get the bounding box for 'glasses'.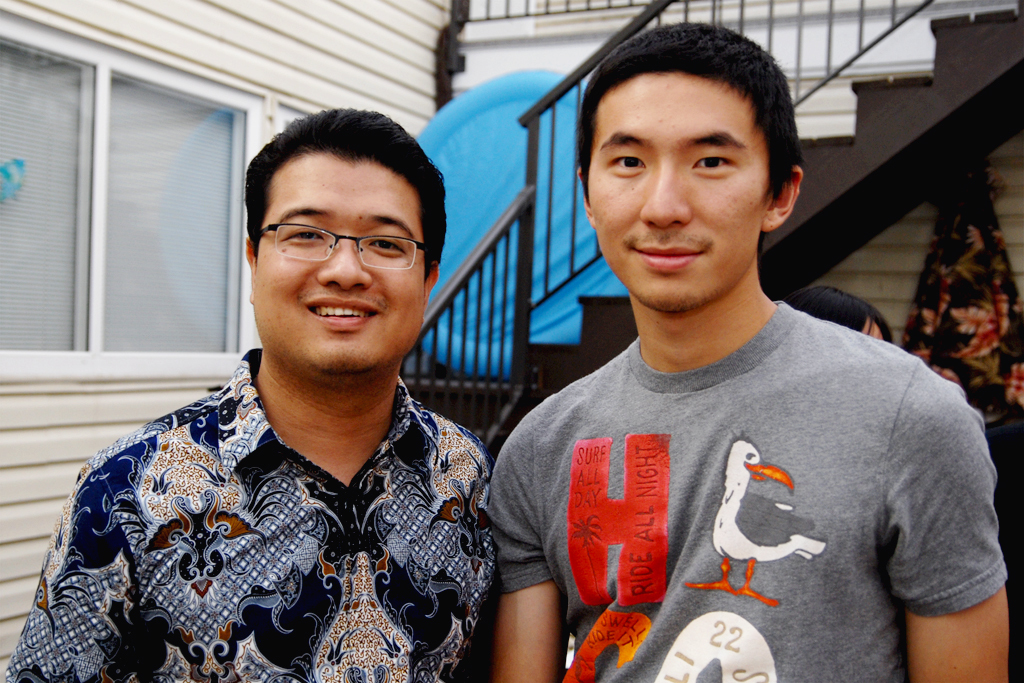
box(248, 212, 432, 273).
